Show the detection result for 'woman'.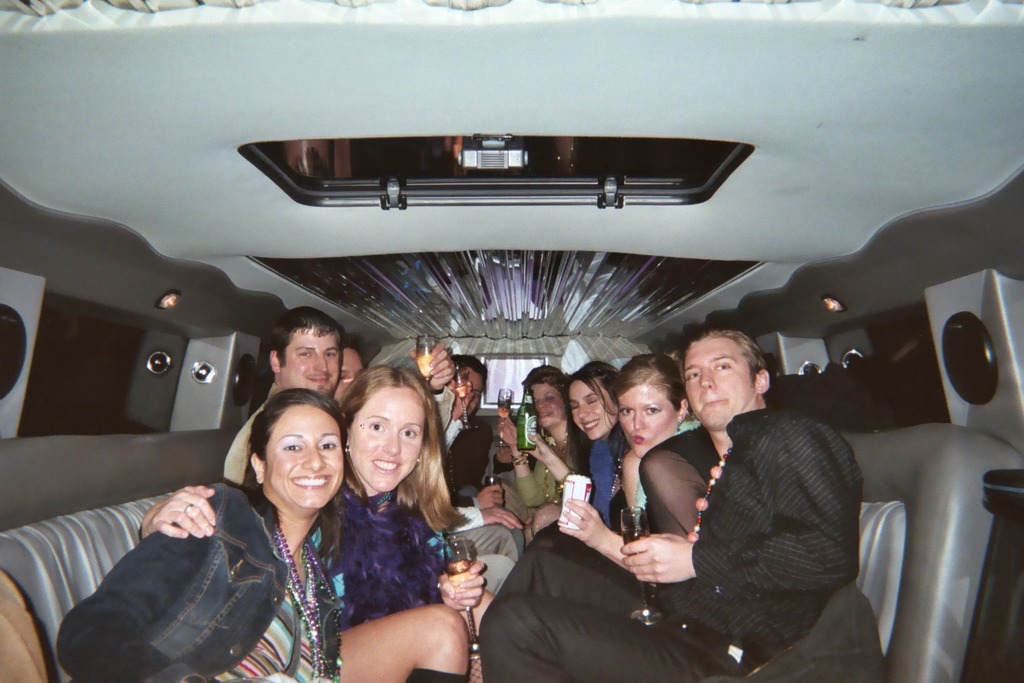
<box>491,357,701,598</box>.
